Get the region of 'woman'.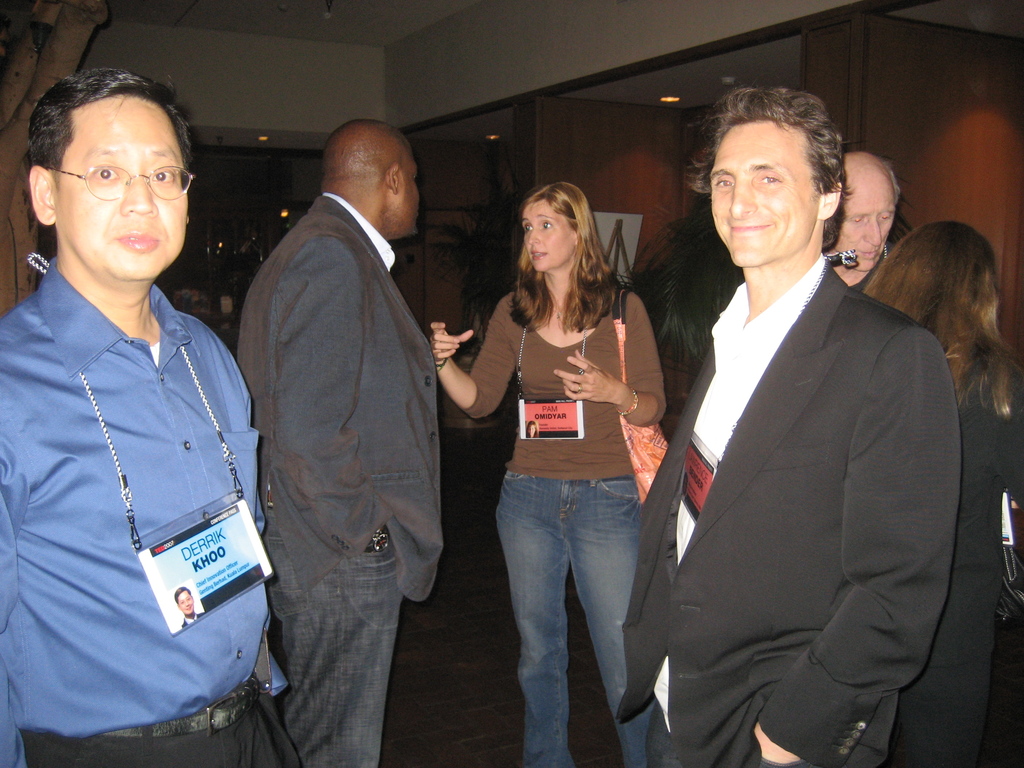
BBox(862, 217, 1023, 765).
